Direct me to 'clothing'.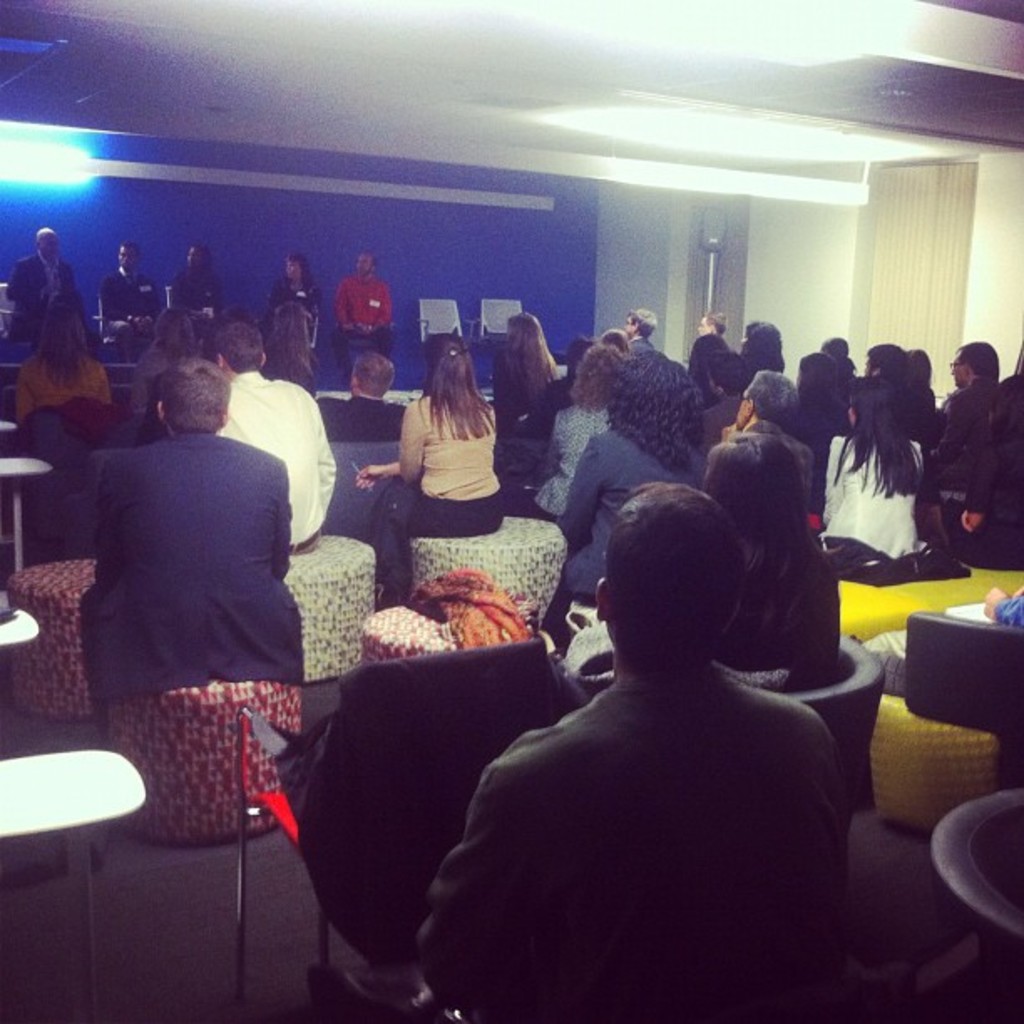
Direction: {"x1": 840, "y1": 370, "x2": 853, "y2": 392}.
